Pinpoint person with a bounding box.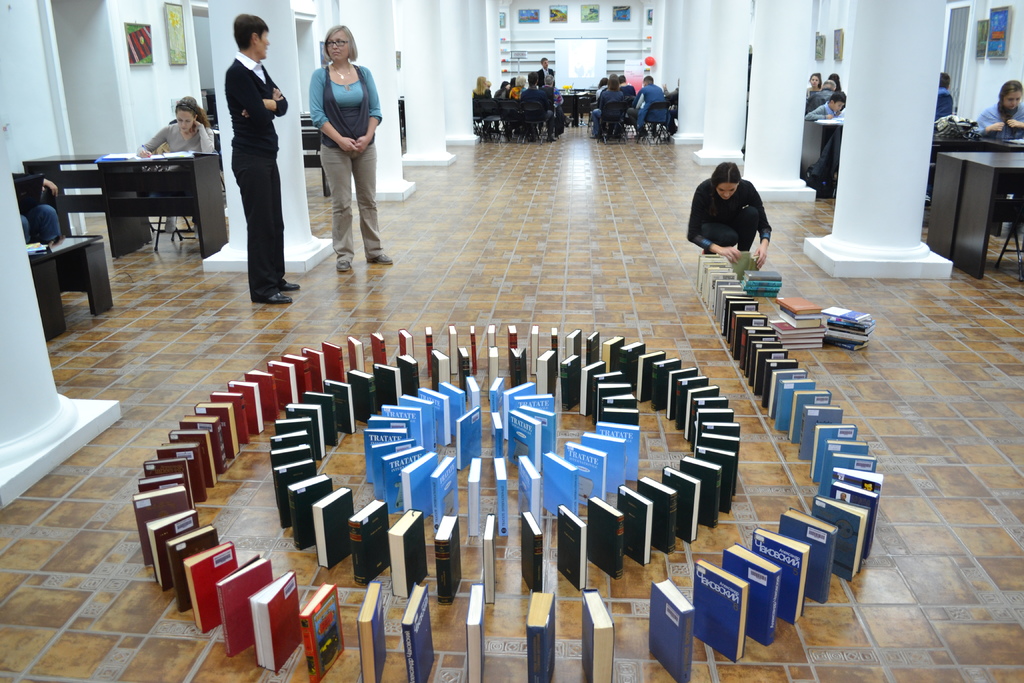
crop(598, 78, 637, 145).
